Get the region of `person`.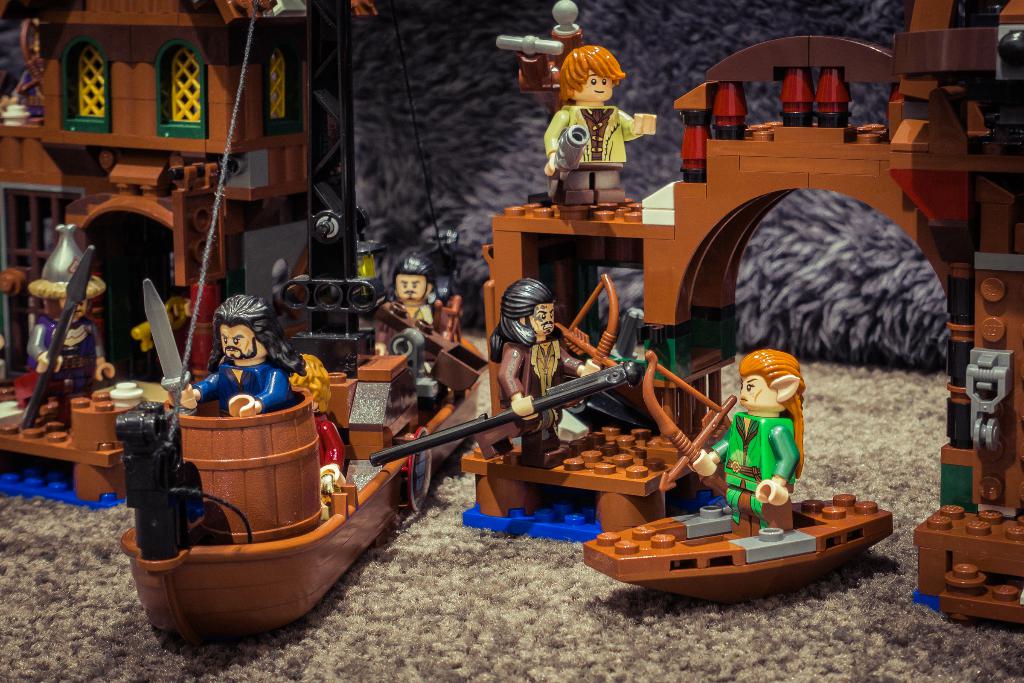
(374,248,449,391).
